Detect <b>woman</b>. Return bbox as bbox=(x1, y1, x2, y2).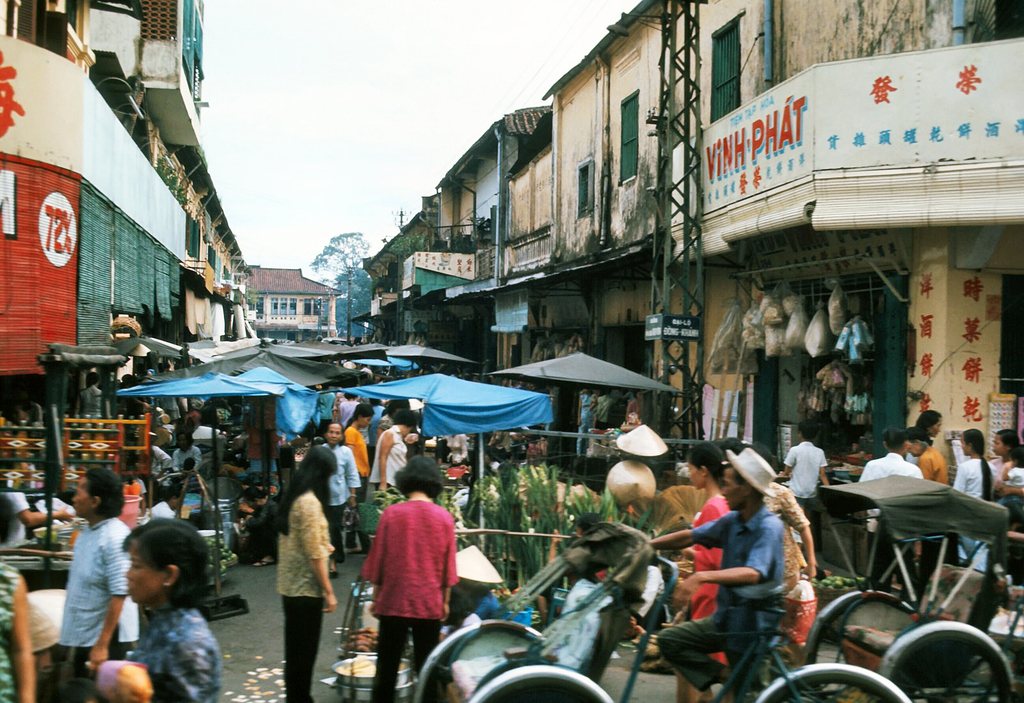
bbox=(253, 462, 337, 693).
